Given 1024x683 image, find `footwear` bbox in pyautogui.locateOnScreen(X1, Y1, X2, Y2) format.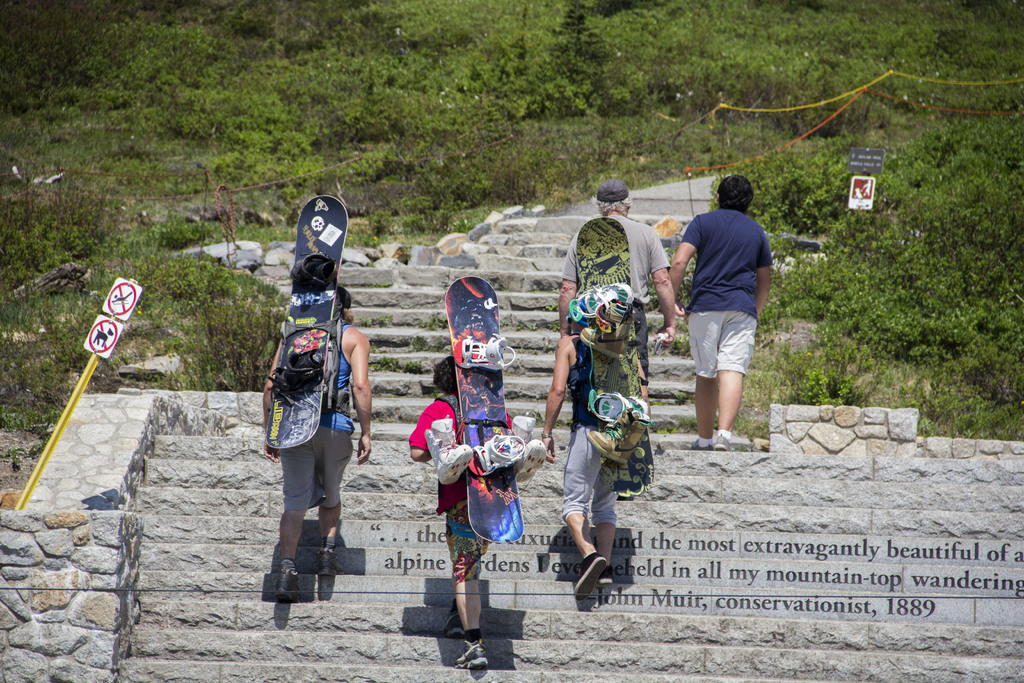
pyautogui.locateOnScreen(442, 611, 464, 639).
